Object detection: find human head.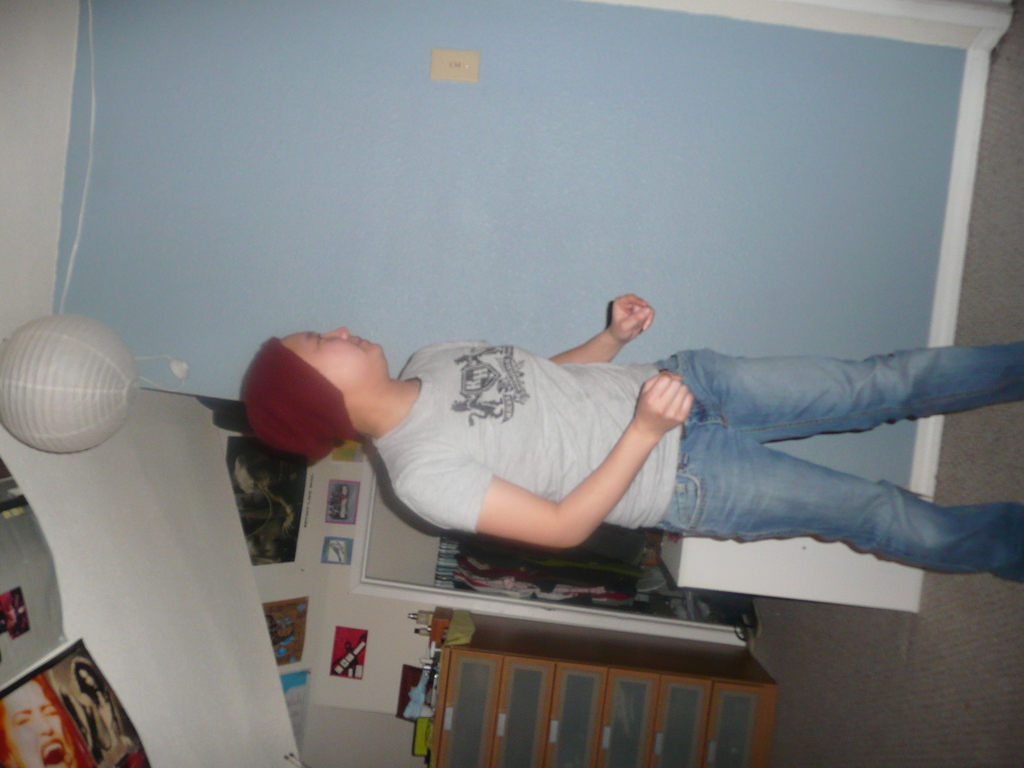
70:655:95:686.
